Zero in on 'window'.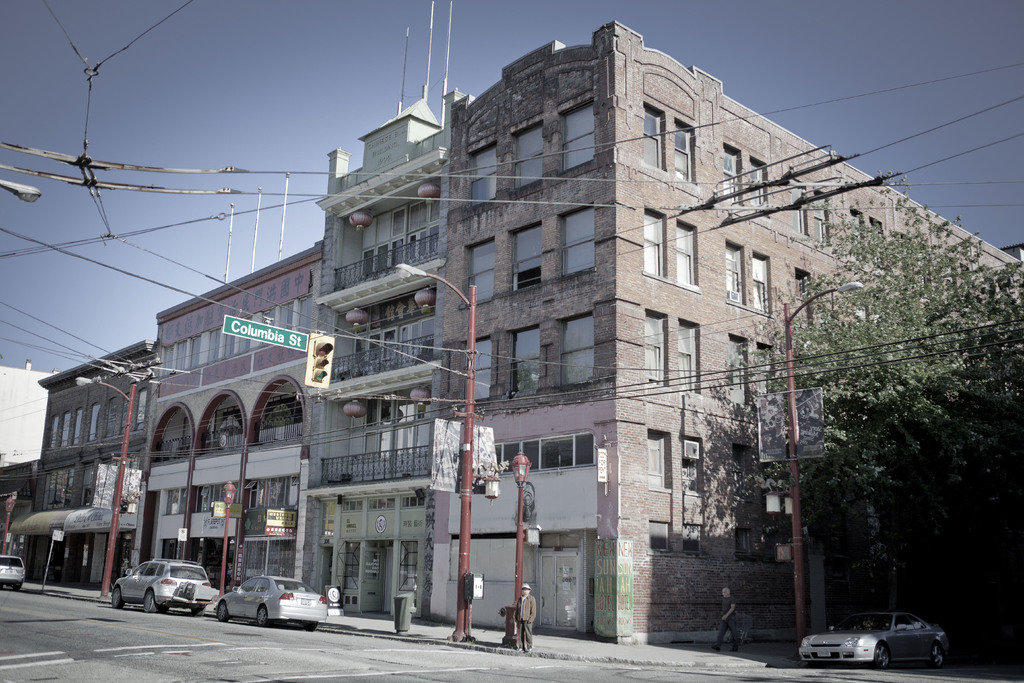
Zeroed in: [346, 307, 439, 378].
